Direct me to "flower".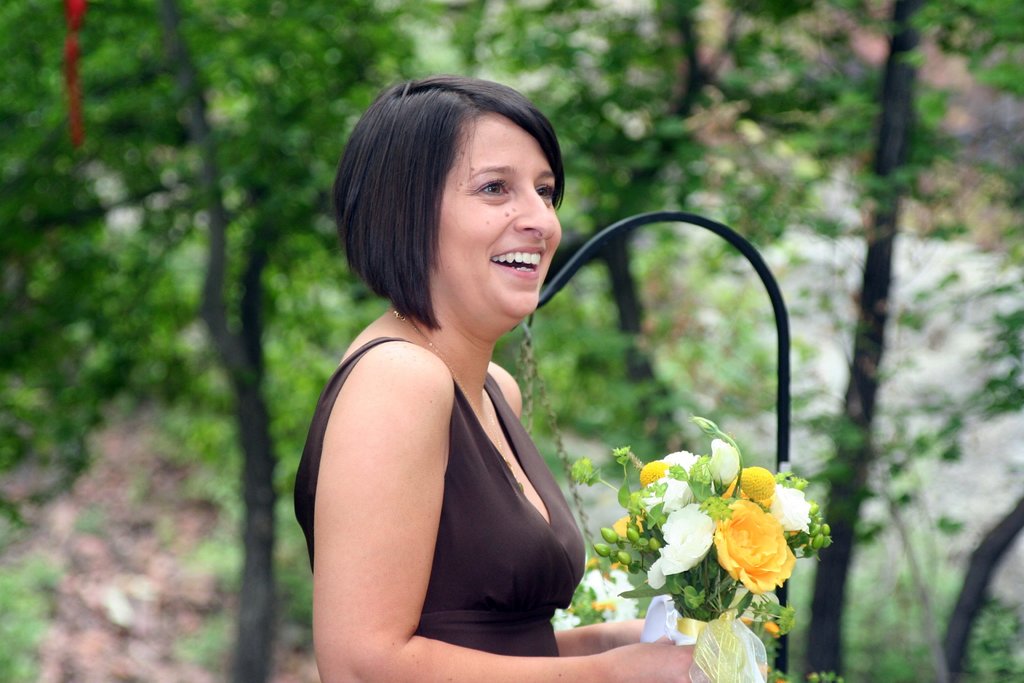
Direction: (left=712, top=493, right=806, bottom=598).
